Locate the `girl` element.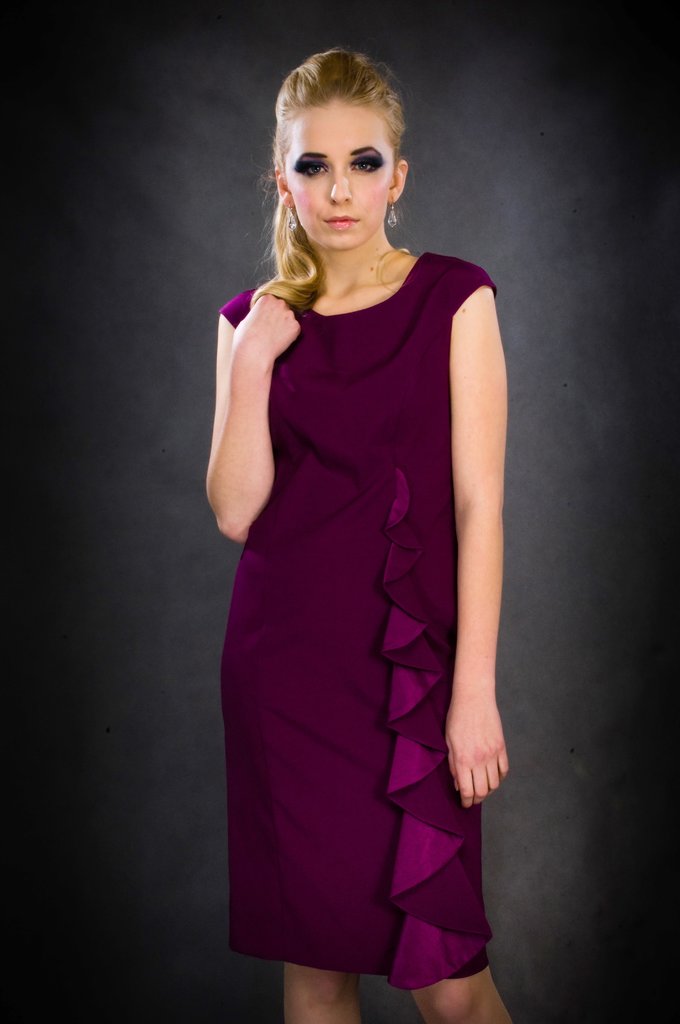
Element bbox: [203,46,513,1023].
